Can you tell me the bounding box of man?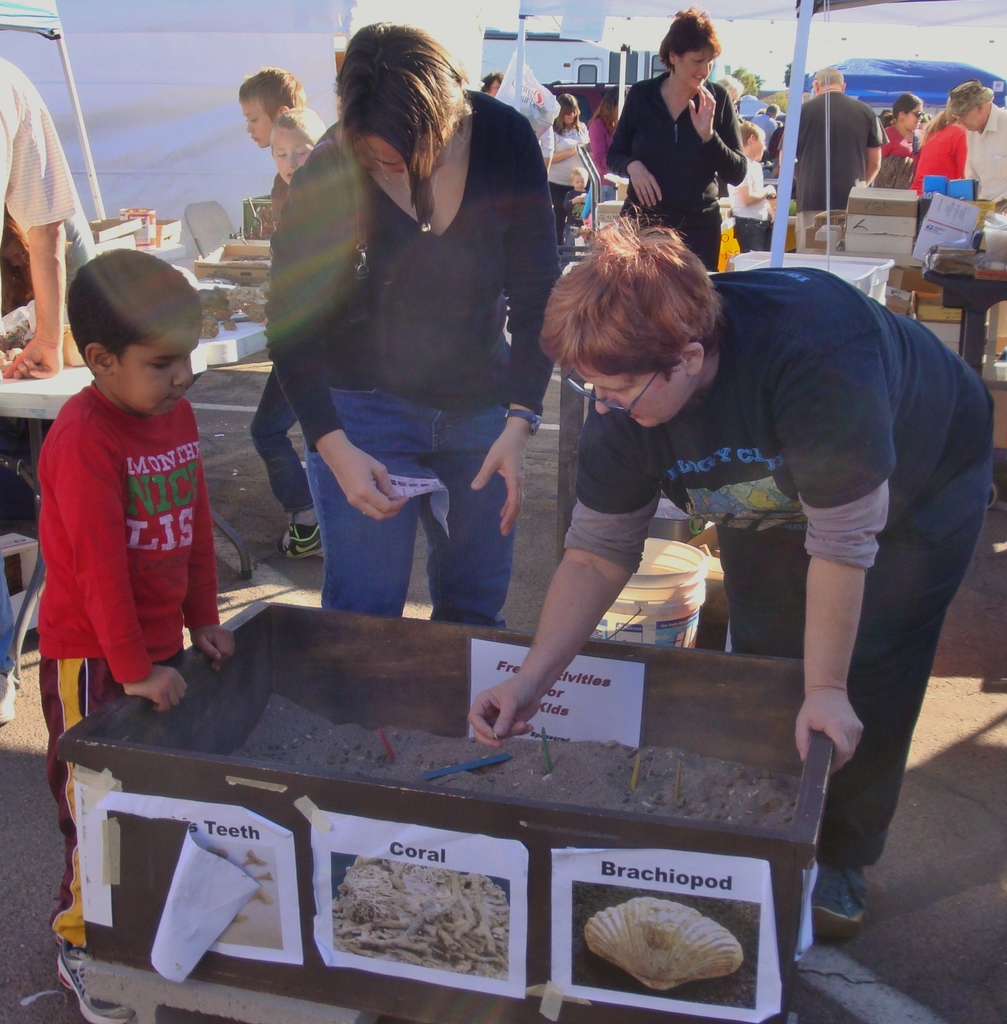
[x1=779, y1=69, x2=888, y2=252].
